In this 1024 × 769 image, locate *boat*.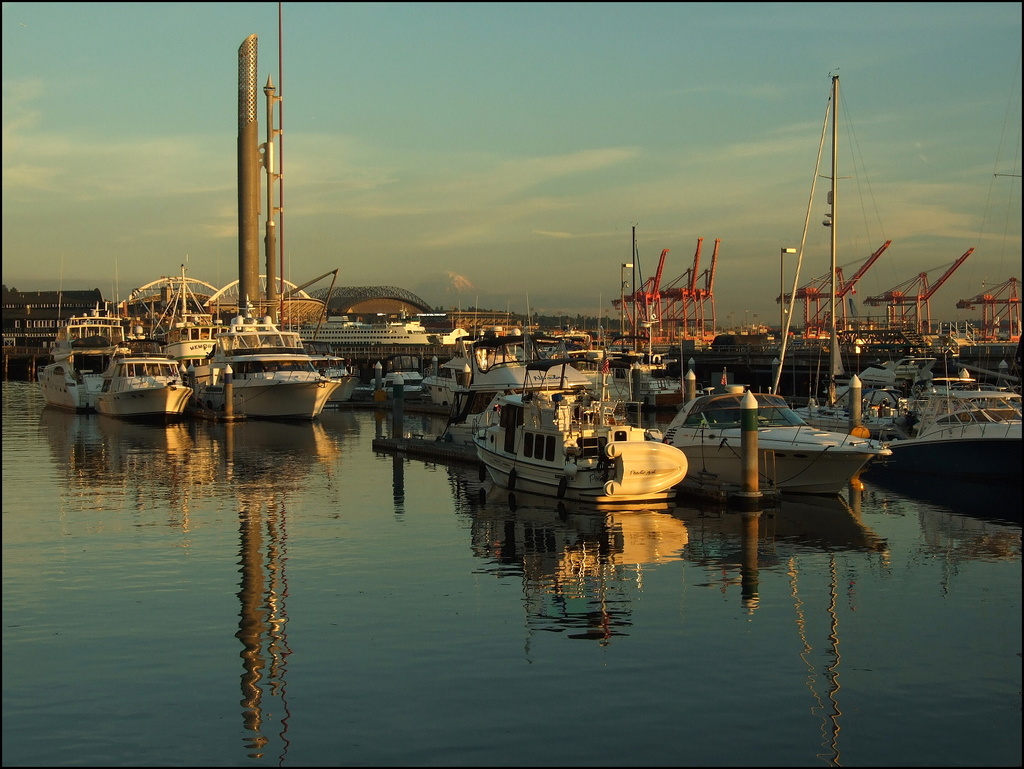
Bounding box: {"x1": 742, "y1": 68, "x2": 944, "y2": 448}.
